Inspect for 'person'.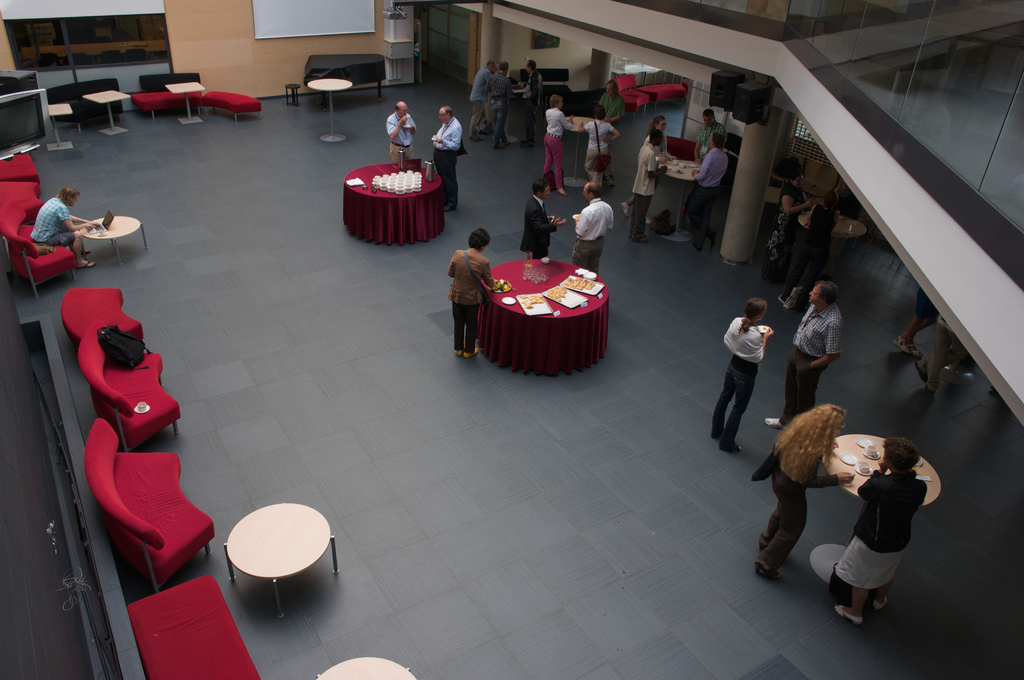
Inspection: bbox(625, 130, 660, 232).
